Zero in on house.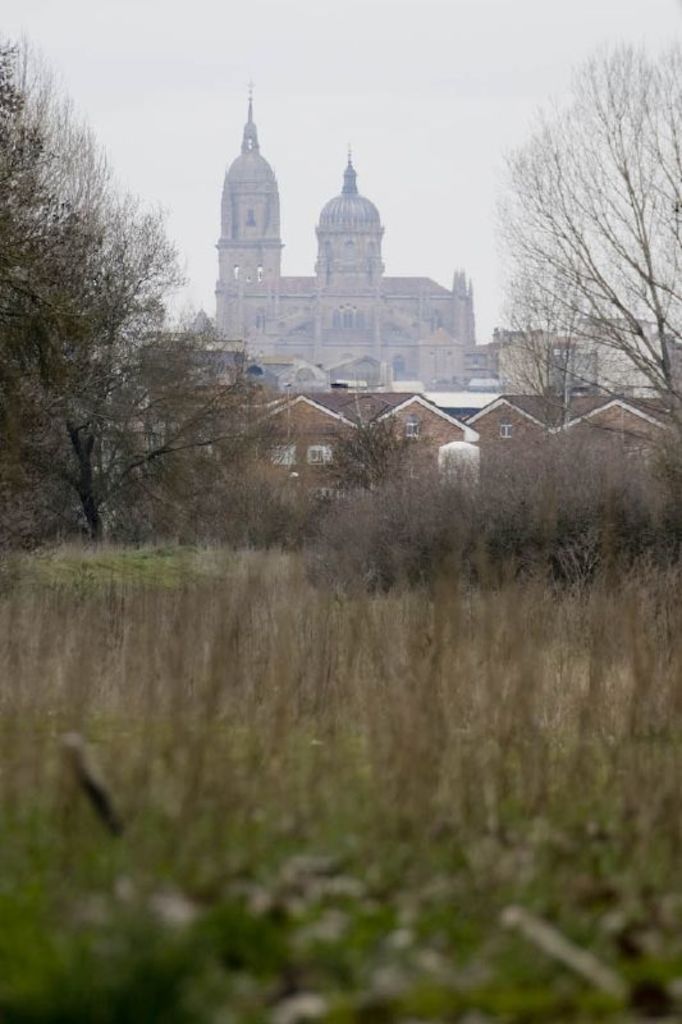
Zeroed in: bbox=[471, 315, 681, 412].
